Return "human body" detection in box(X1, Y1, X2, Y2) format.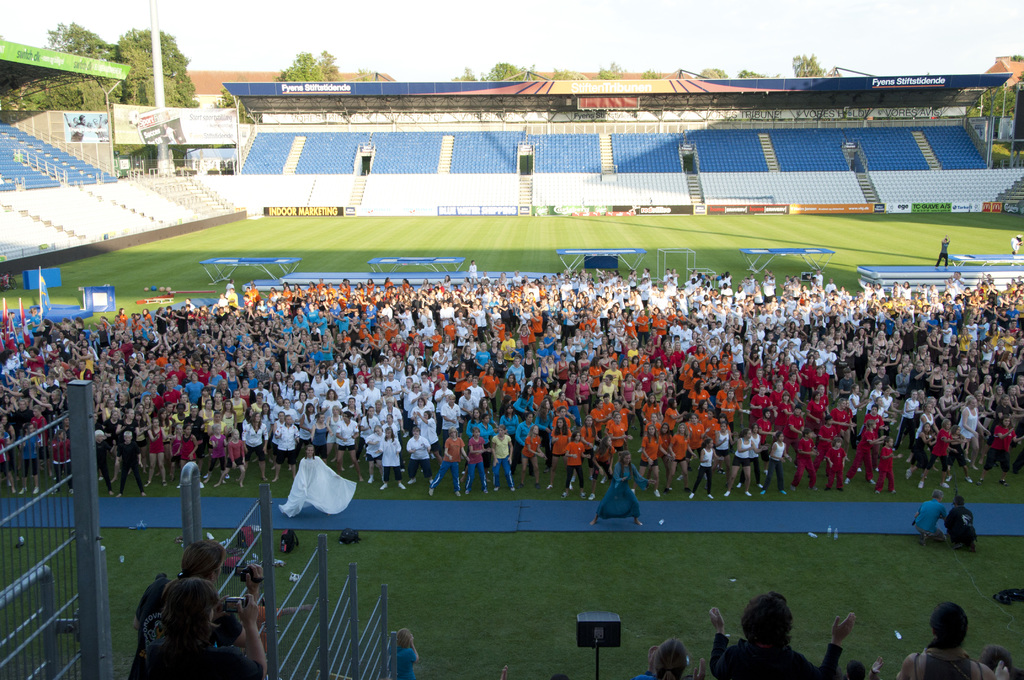
box(104, 343, 116, 354).
